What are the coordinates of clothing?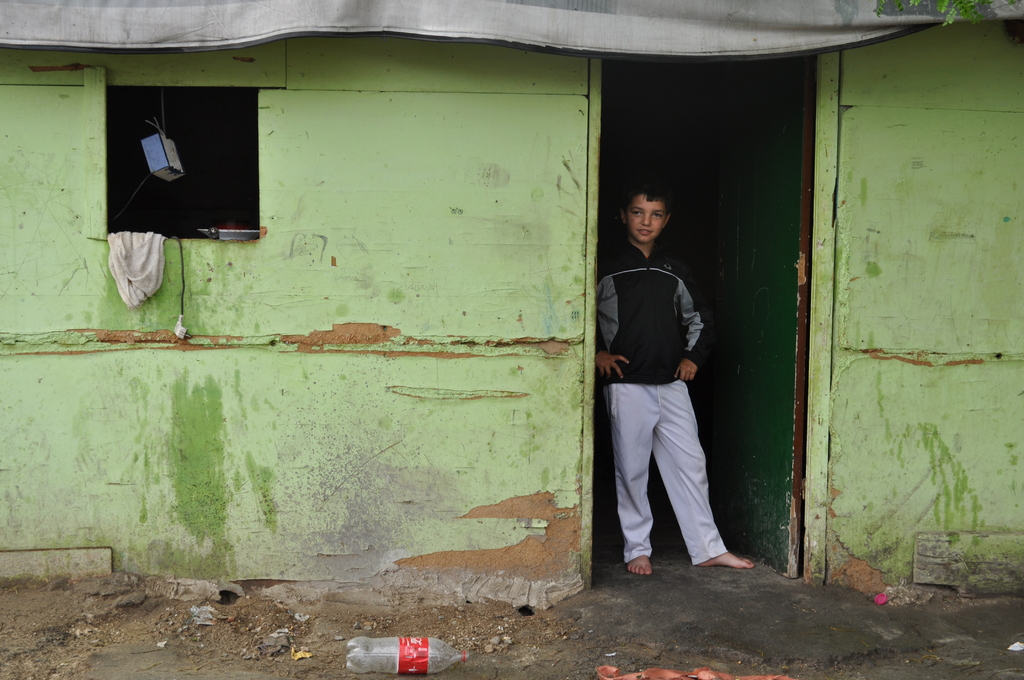
593/234/708/381.
